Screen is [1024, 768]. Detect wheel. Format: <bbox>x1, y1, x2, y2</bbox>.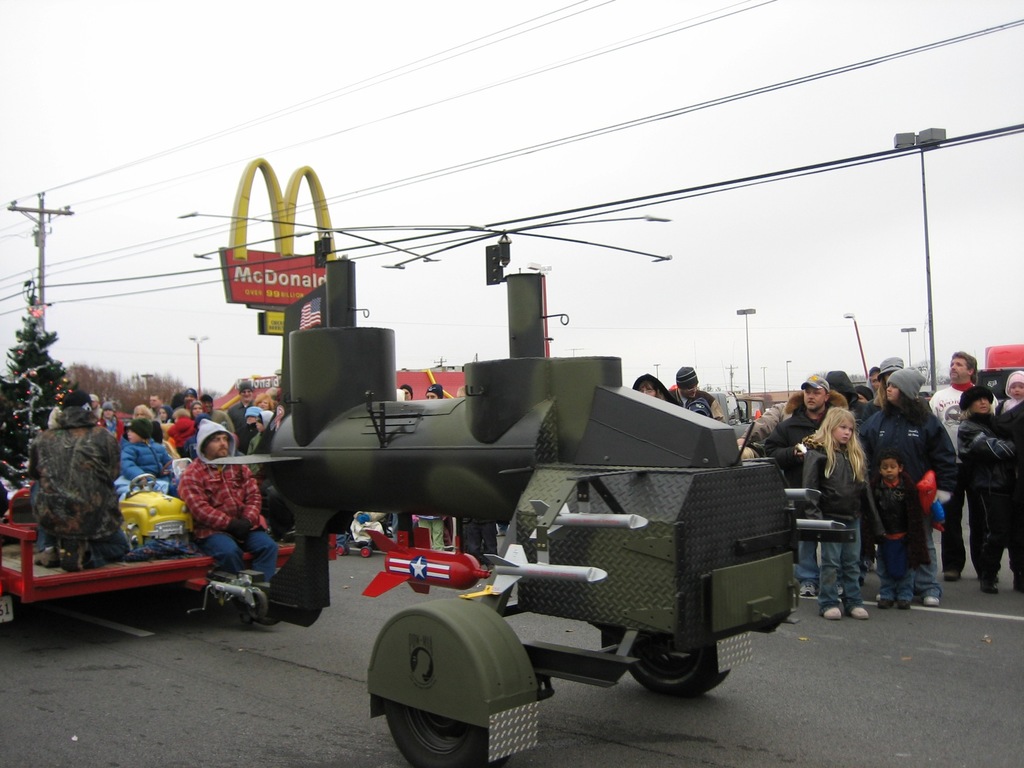
<bbox>371, 603, 548, 744</bbox>.
